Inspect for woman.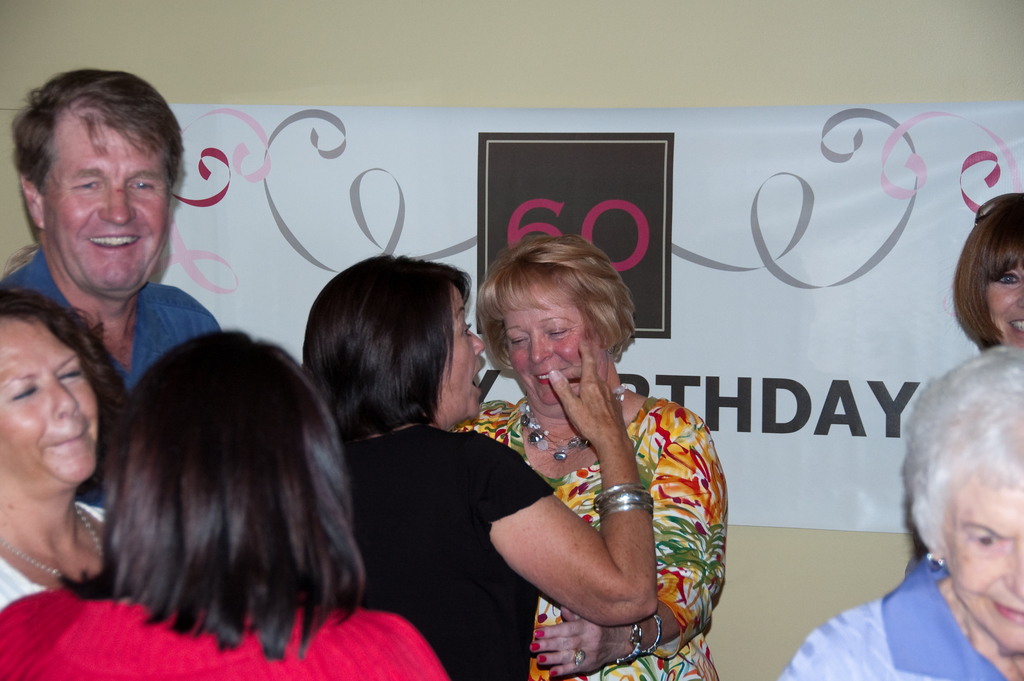
Inspection: bbox=(0, 329, 455, 680).
